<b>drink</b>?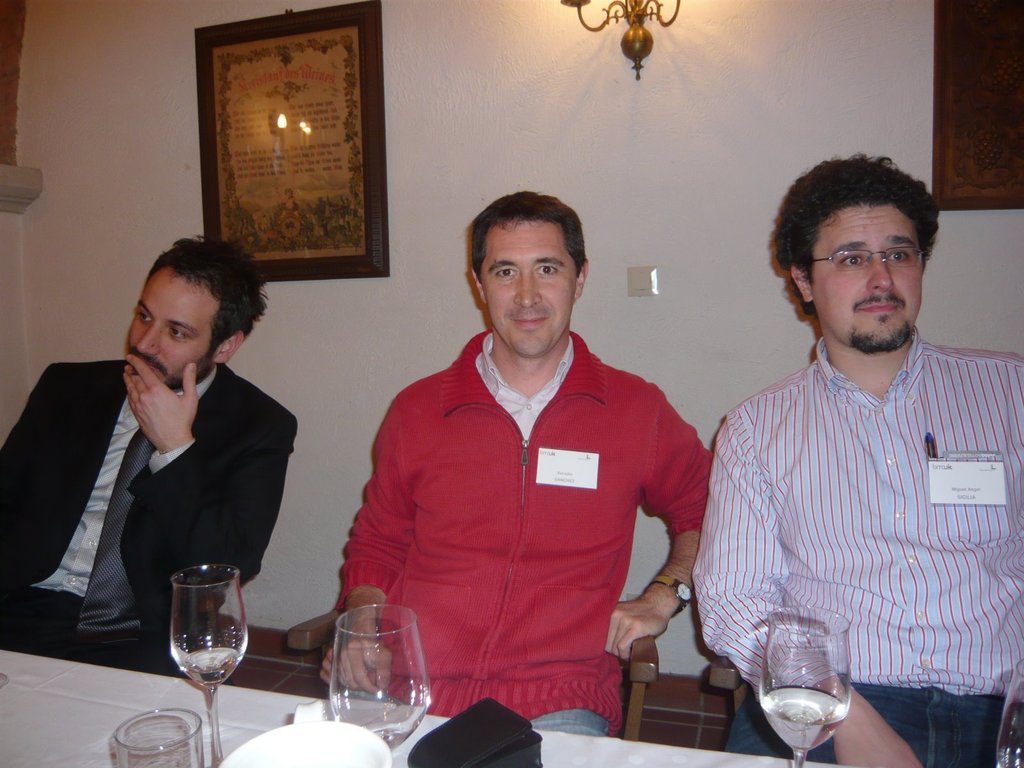
BBox(759, 687, 847, 752)
